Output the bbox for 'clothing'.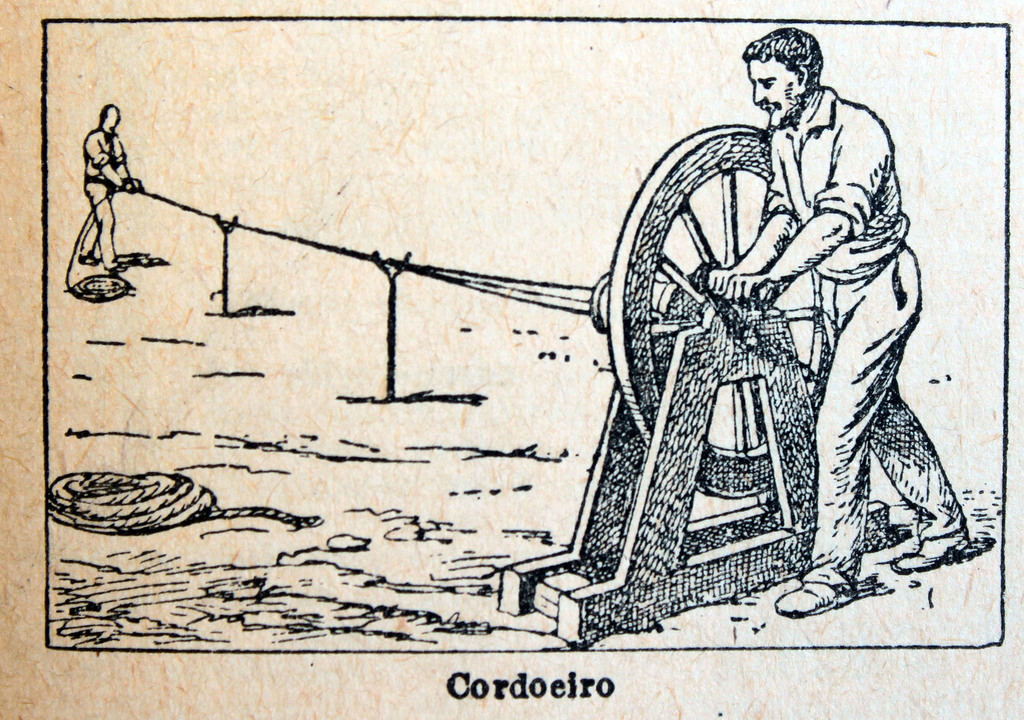
bbox=(726, 75, 966, 633).
